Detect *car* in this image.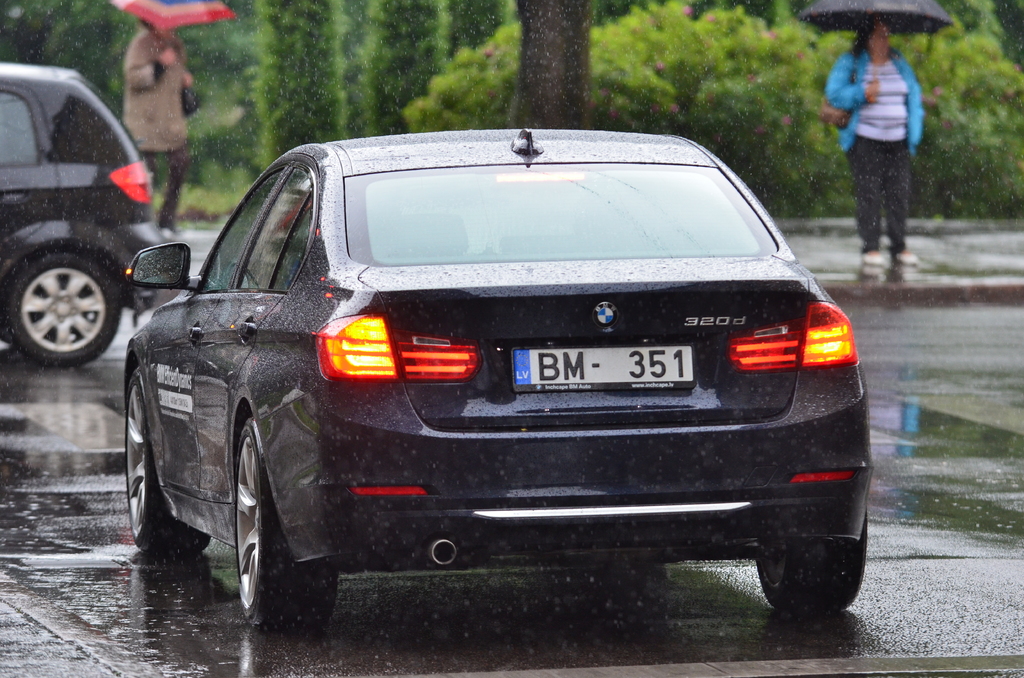
Detection: crop(124, 129, 876, 638).
